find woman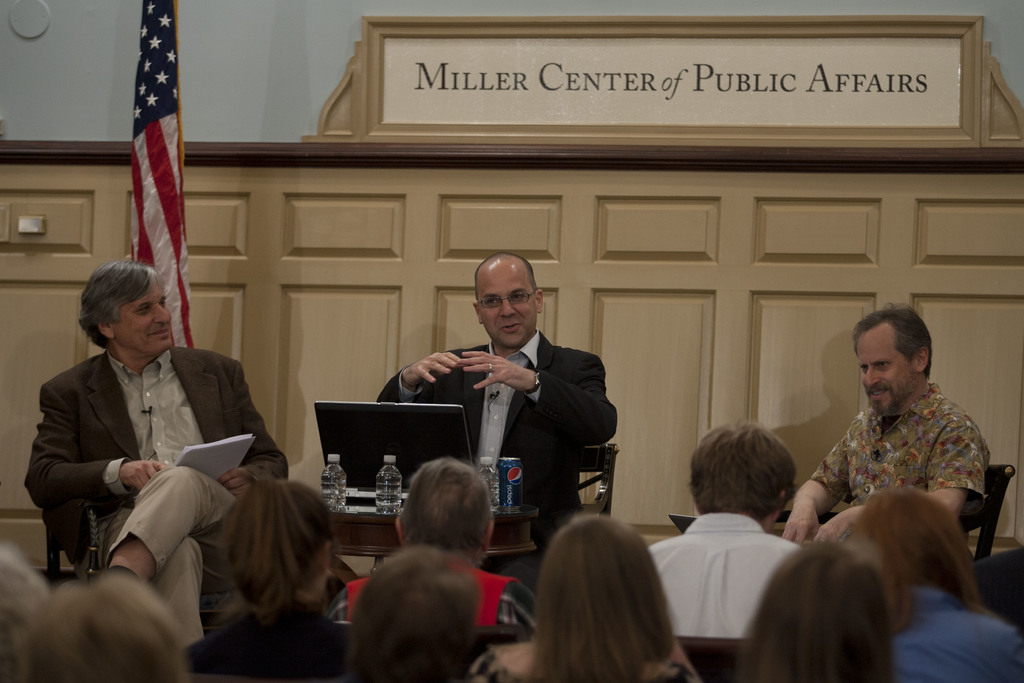
locate(189, 475, 395, 681)
